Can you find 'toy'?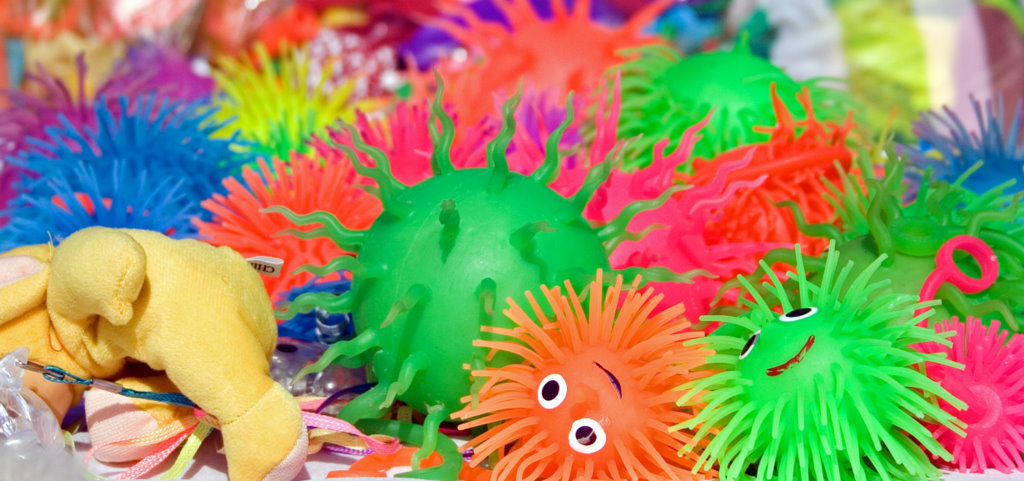
Yes, bounding box: pyautogui.locateOnScreen(20, 228, 303, 468).
